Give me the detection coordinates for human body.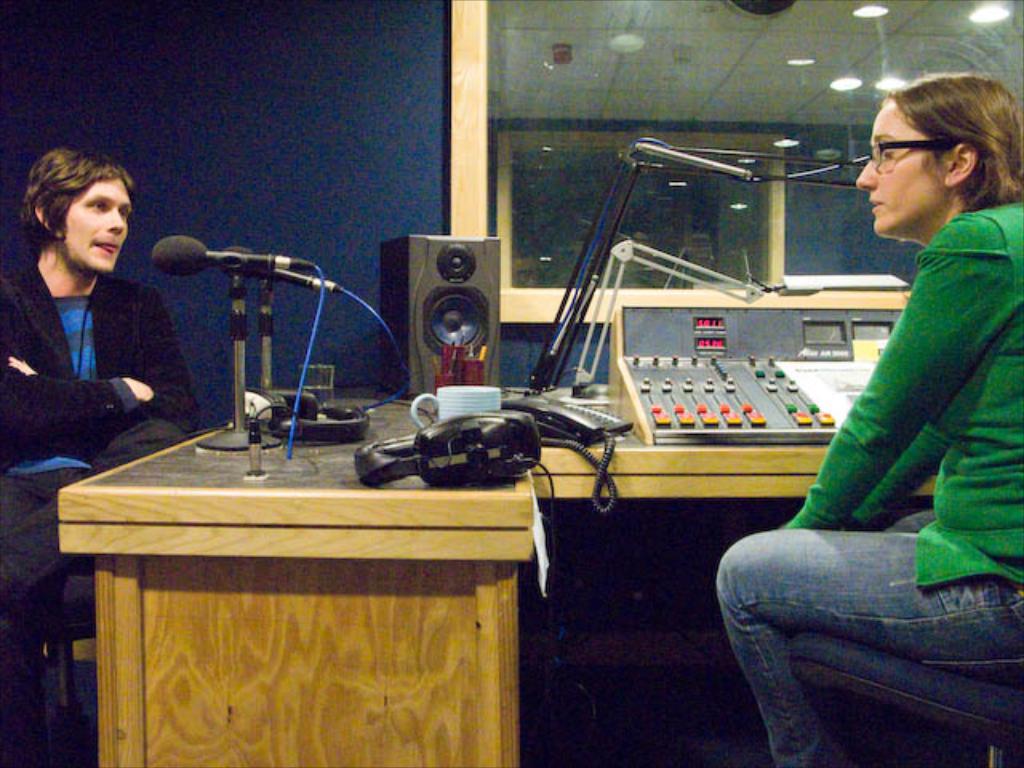
[left=0, top=144, right=198, bottom=760].
